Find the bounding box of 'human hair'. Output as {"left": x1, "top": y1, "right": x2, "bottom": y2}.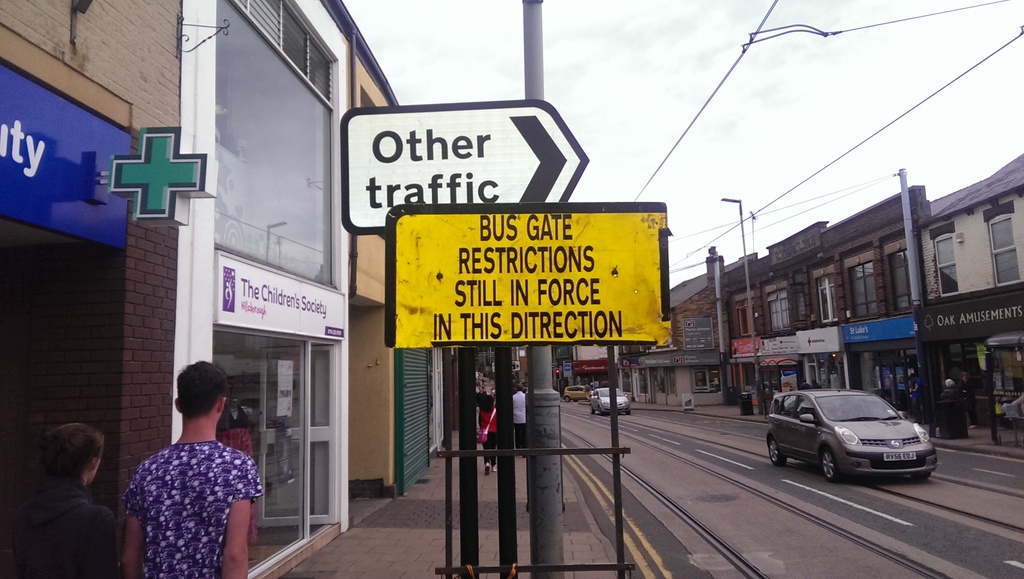
{"left": 36, "top": 422, "right": 106, "bottom": 489}.
